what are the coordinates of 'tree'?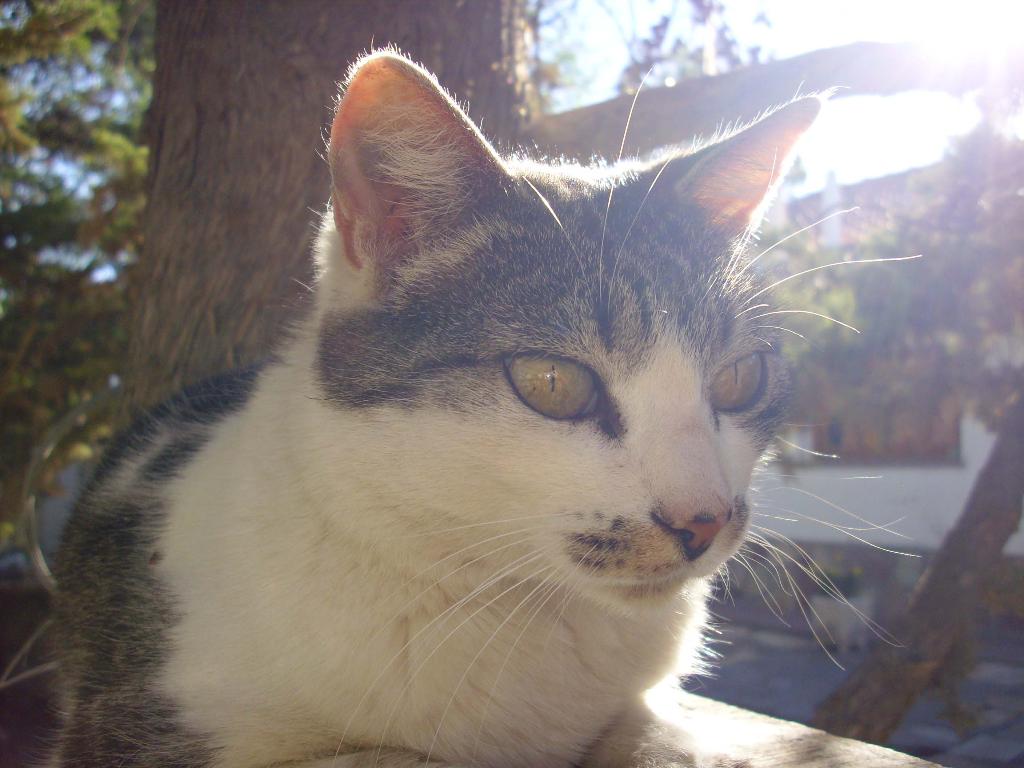
(0, 0, 156, 584).
